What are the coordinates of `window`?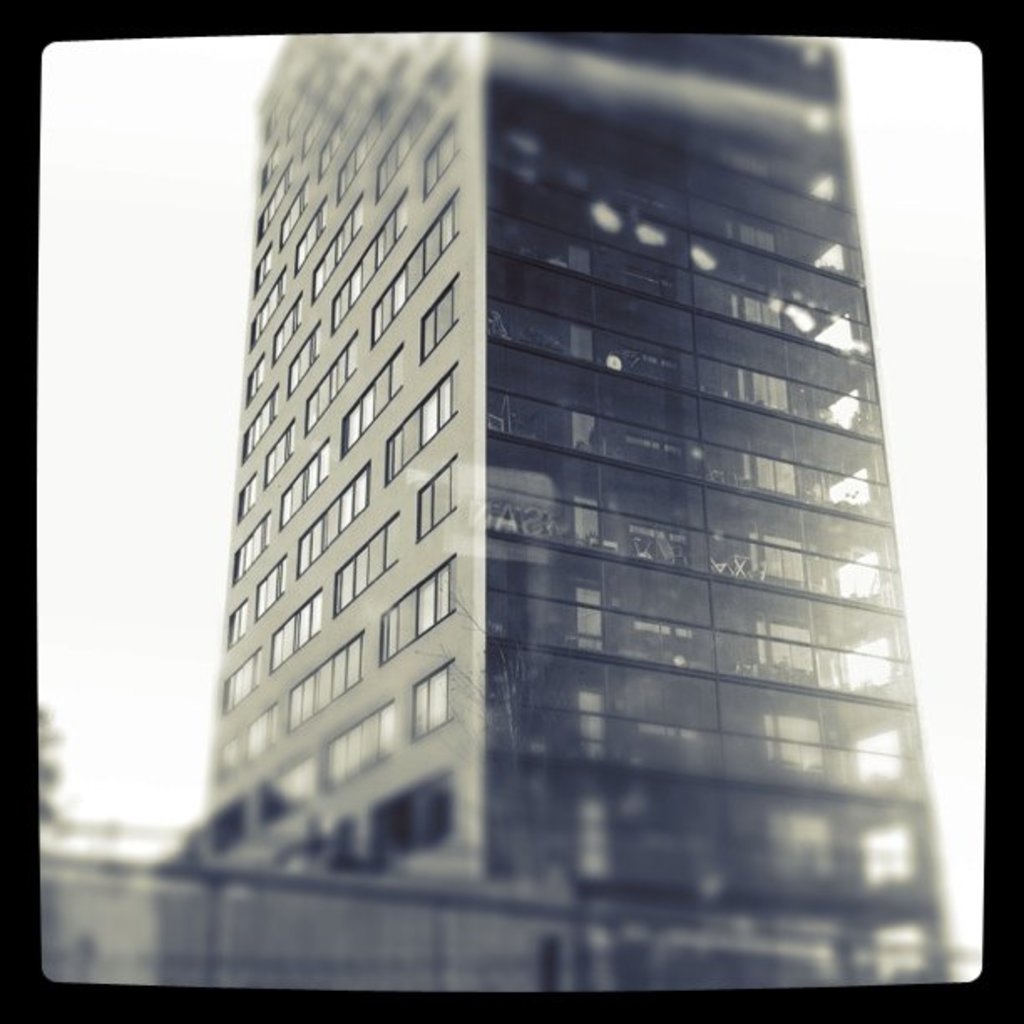
[left=248, top=268, right=283, bottom=358].
